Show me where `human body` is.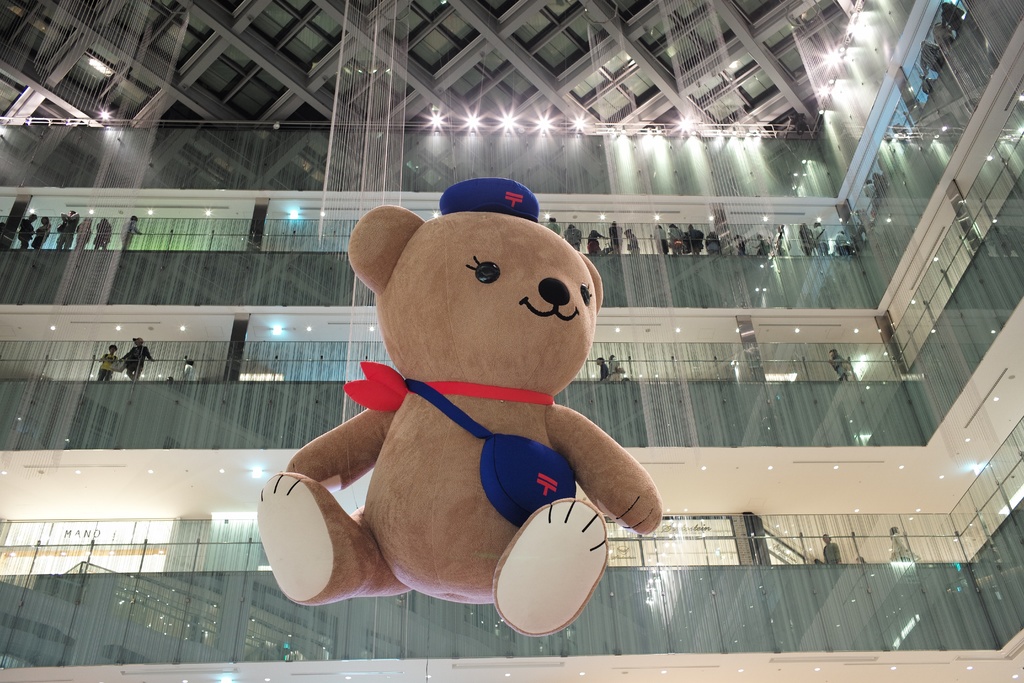
`human body` is at rect(610, 357, 619, 381).
